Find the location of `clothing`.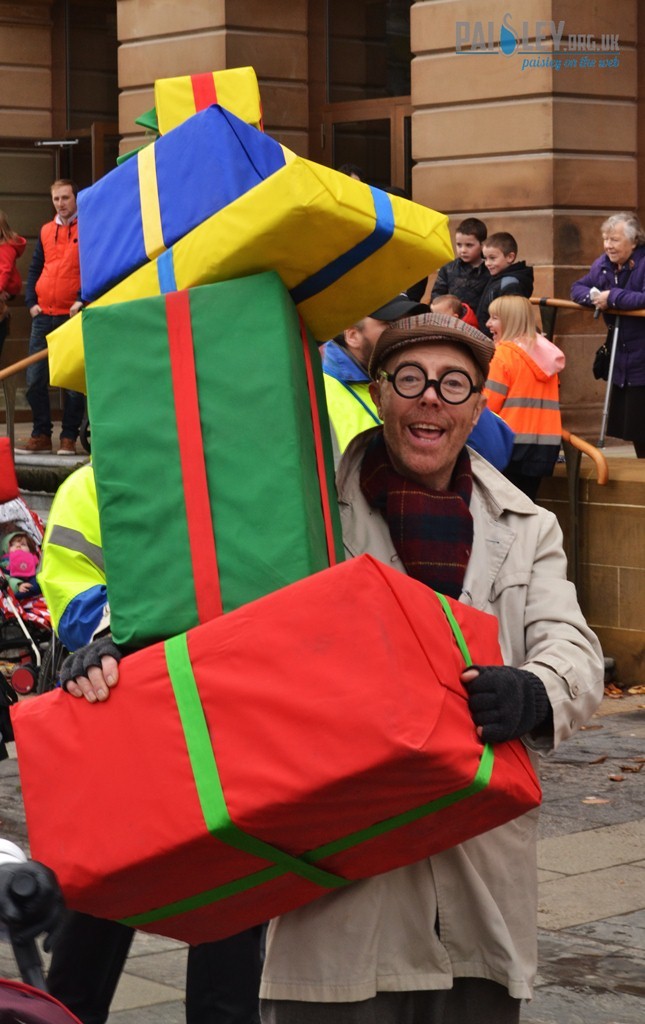
Location: box=[27, 220, 82, 437].
